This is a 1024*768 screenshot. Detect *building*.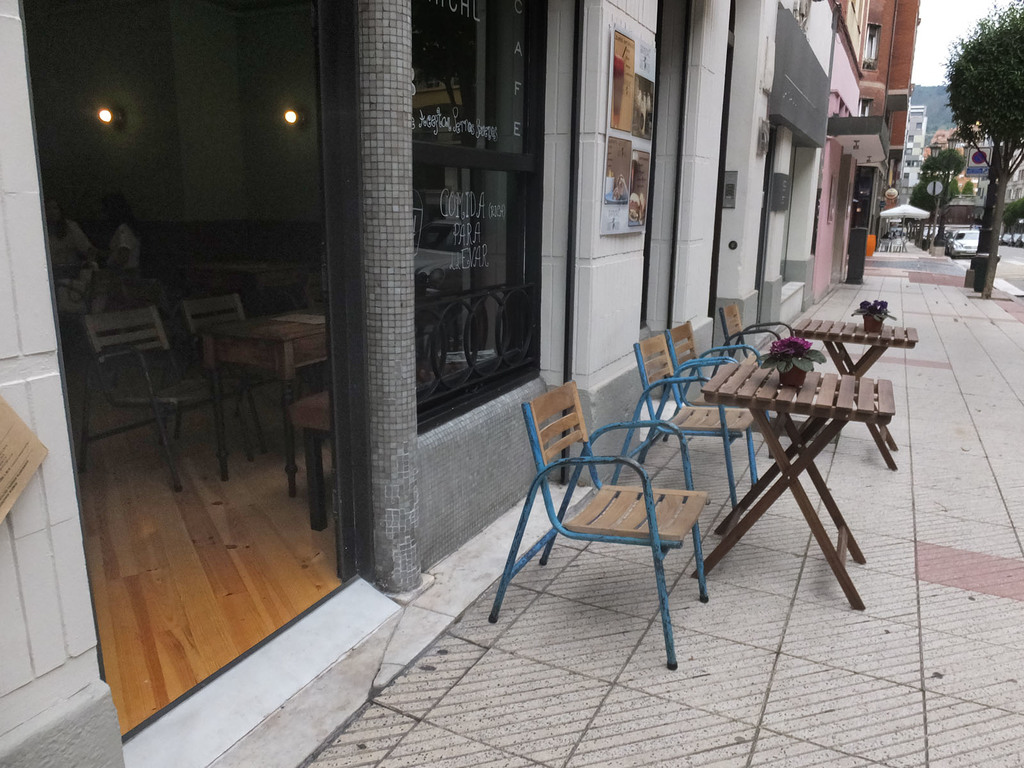
[left=860, top=0, right=922, bottom=208].
